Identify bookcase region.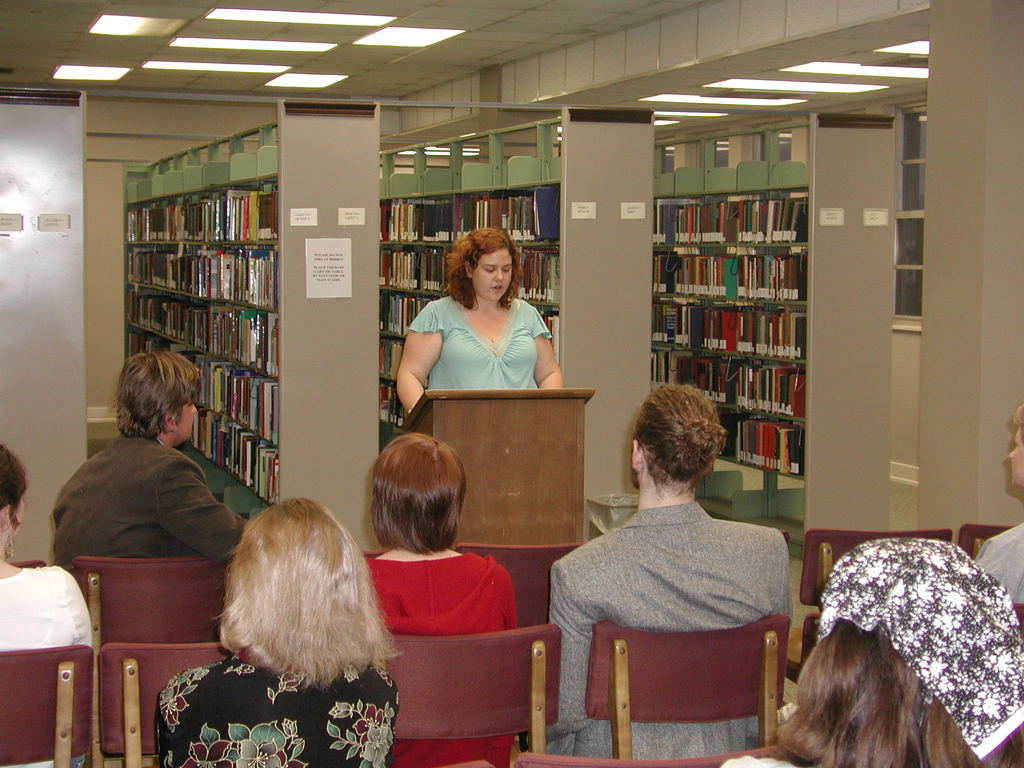
Region: {"x1": 652, "y1": 109, "x2": 896, "y2": 565}.
